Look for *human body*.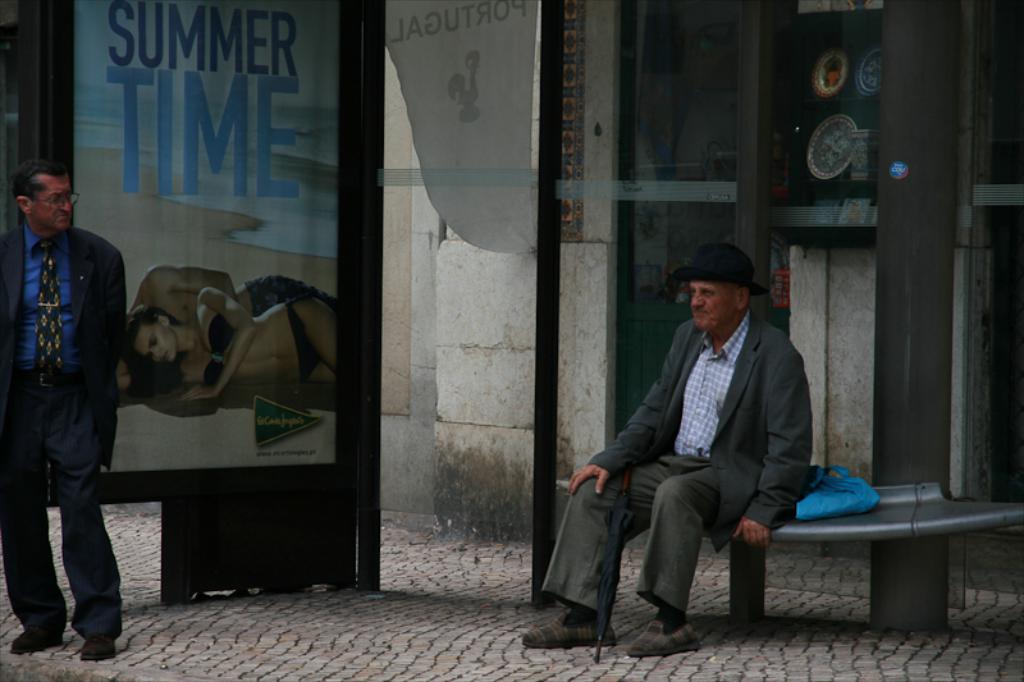
Found: rect(1, 143, 125, 662).
